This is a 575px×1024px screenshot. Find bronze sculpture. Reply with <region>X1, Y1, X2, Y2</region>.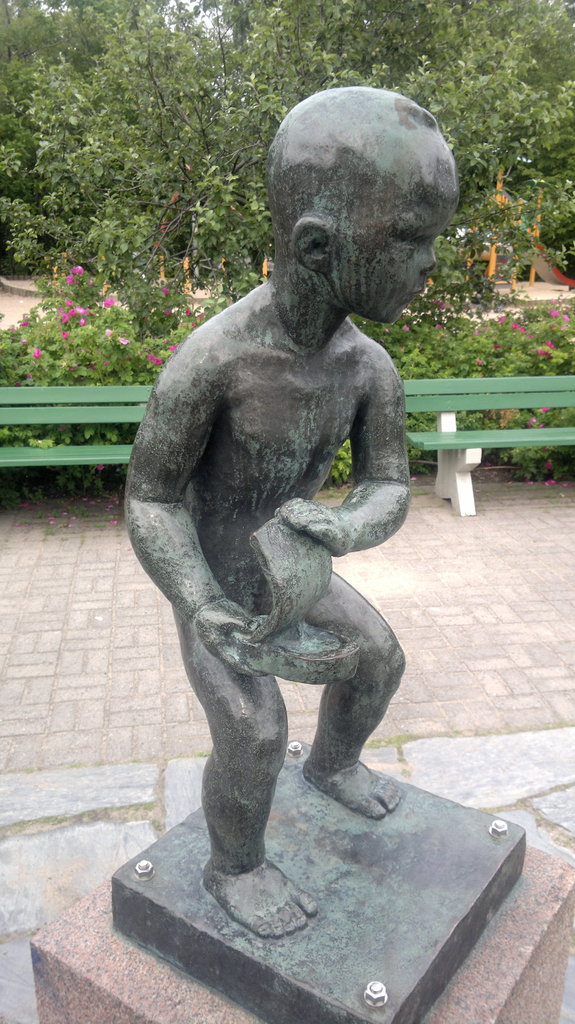
<region>96, 93, 524, 1023</region>.
